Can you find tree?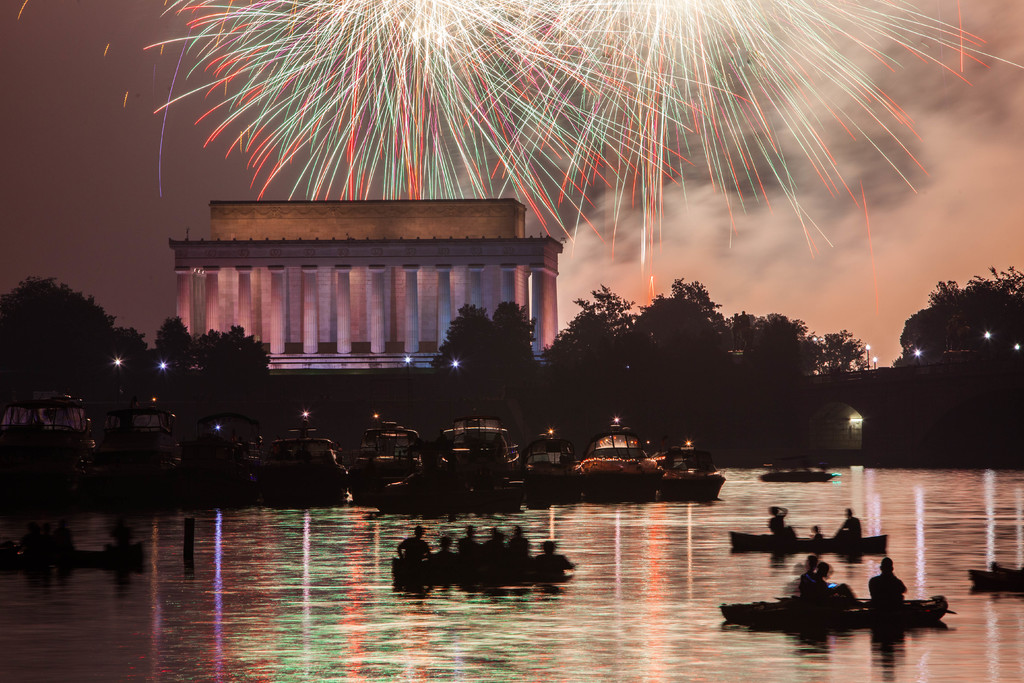
Yes, bounding box: 112 324 150 364.
